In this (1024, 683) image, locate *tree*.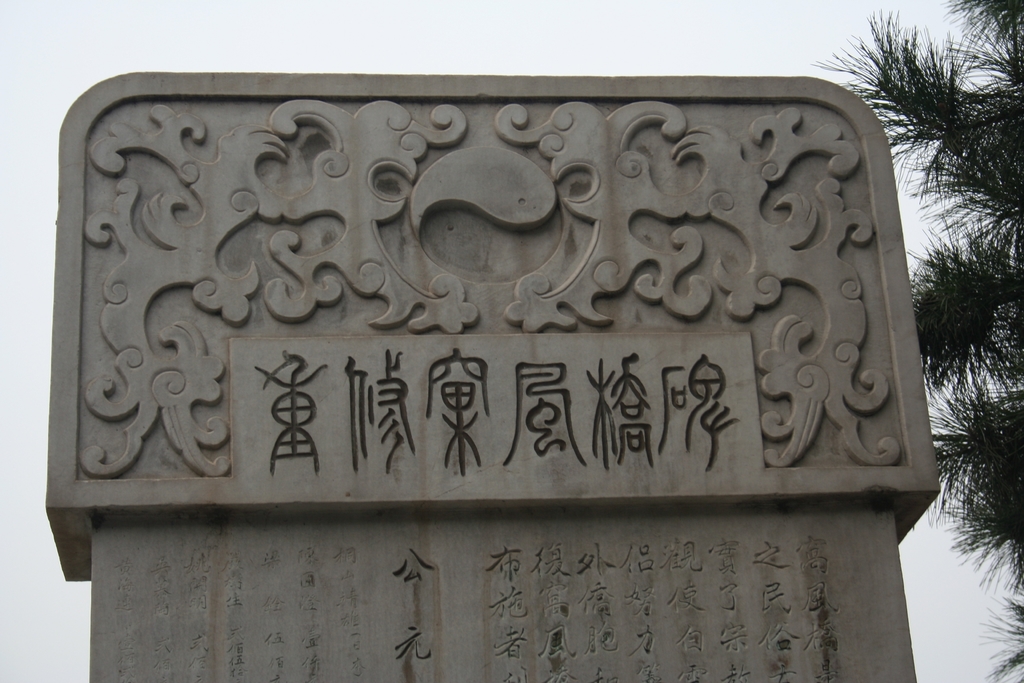
Bounding box: l=812, t=0, r=1023, b=680.
